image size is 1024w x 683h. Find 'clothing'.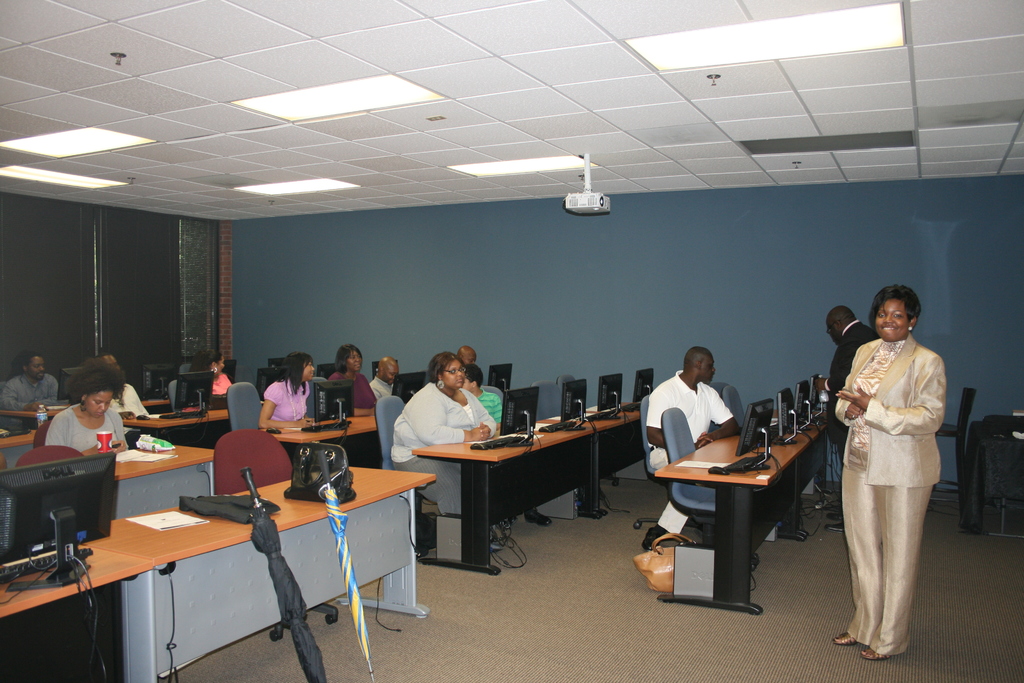
rect(211, 373, 231, 395).
